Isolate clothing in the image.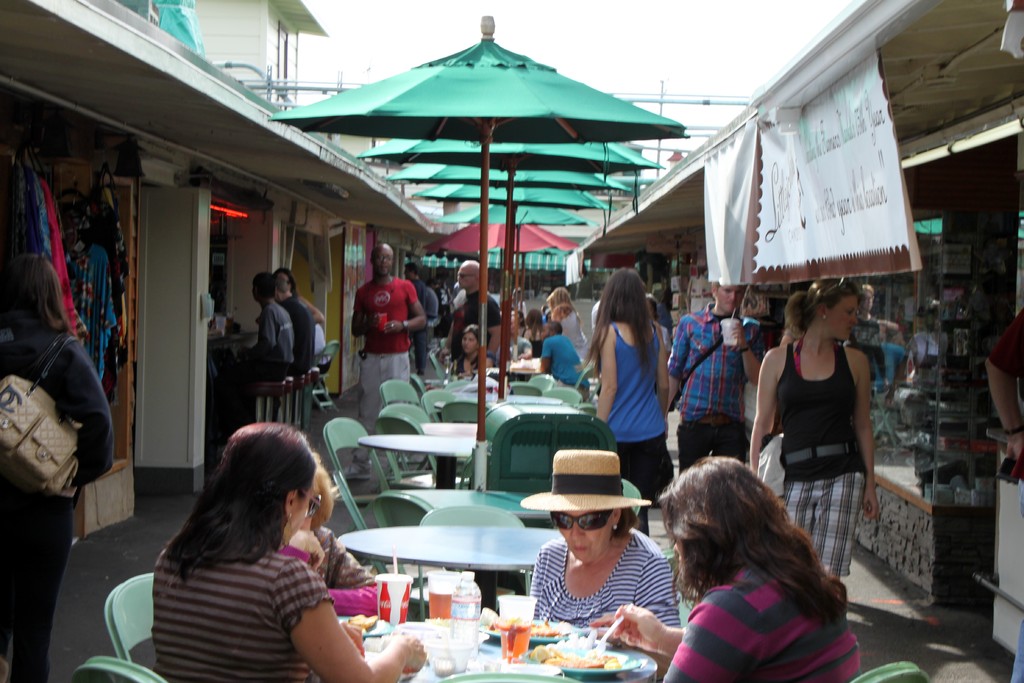
Isolated region: region(0, 313, 115, 682).
